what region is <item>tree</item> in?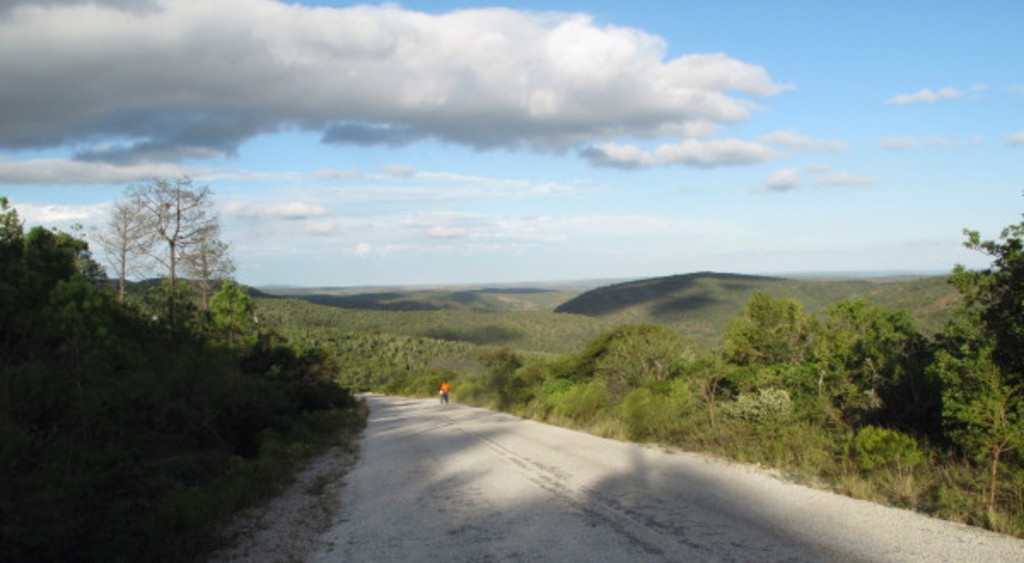
[x1=925, y1=360, x2=1022, y2=527].
